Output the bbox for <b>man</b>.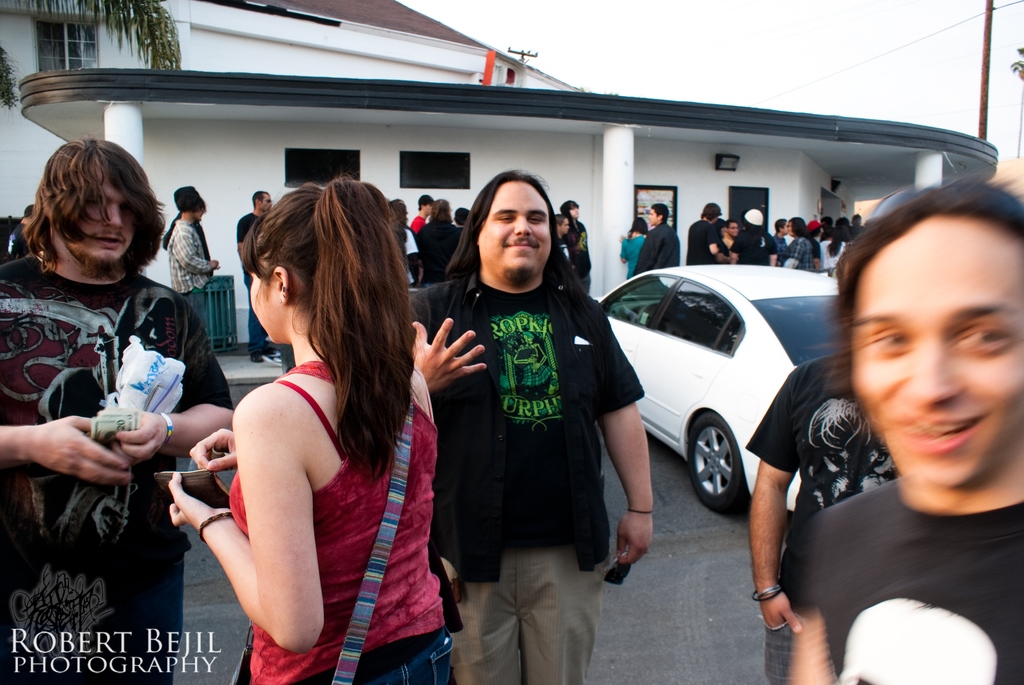
locate(689, 202, 727, 265).
